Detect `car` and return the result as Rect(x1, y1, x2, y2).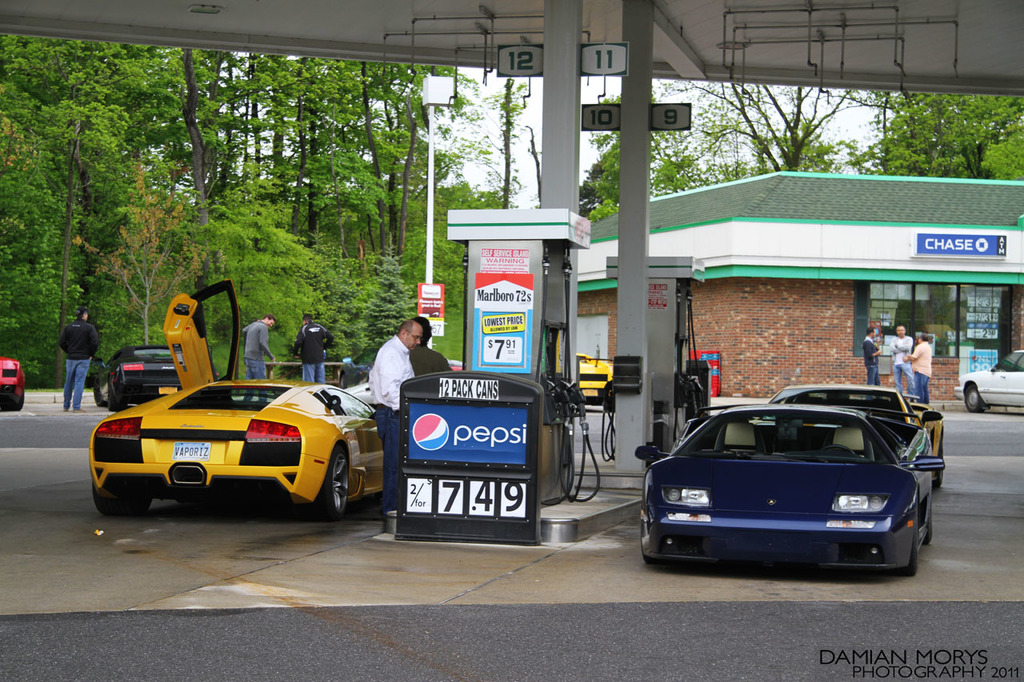
Rect(94, 345, 179, 413).
